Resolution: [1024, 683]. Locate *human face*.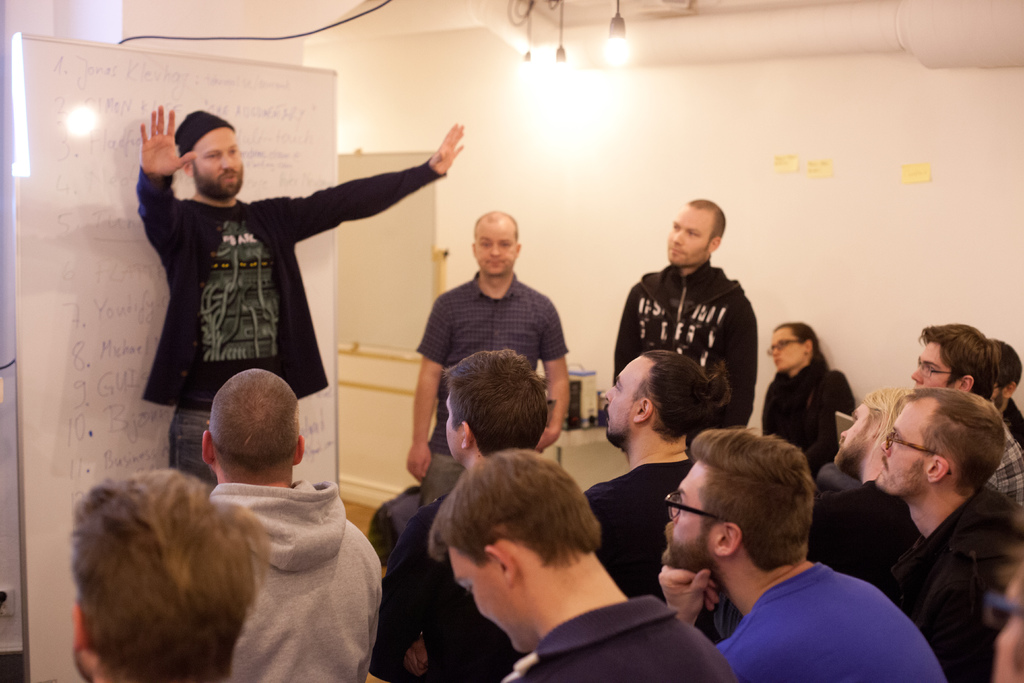
detection(771, 327, 804, 372).
